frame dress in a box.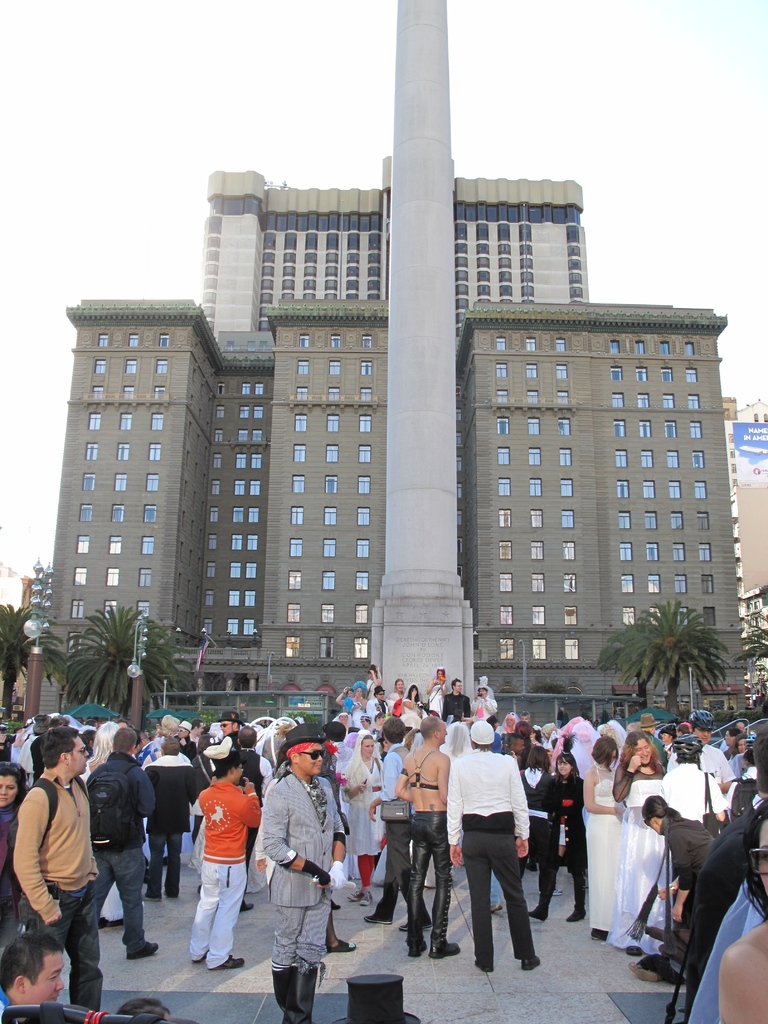
{"left": 614, "top": 762, "right": 666, "bottom": 951}.
